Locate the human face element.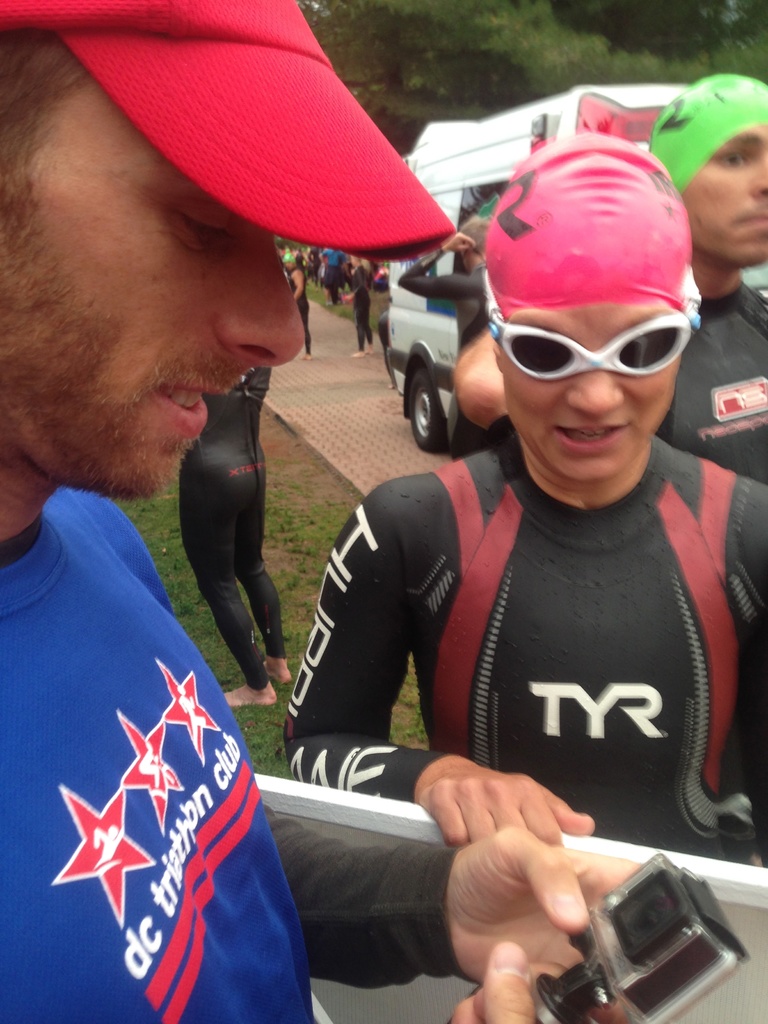
Element bbox: <box>0,78,303,498</box>.
